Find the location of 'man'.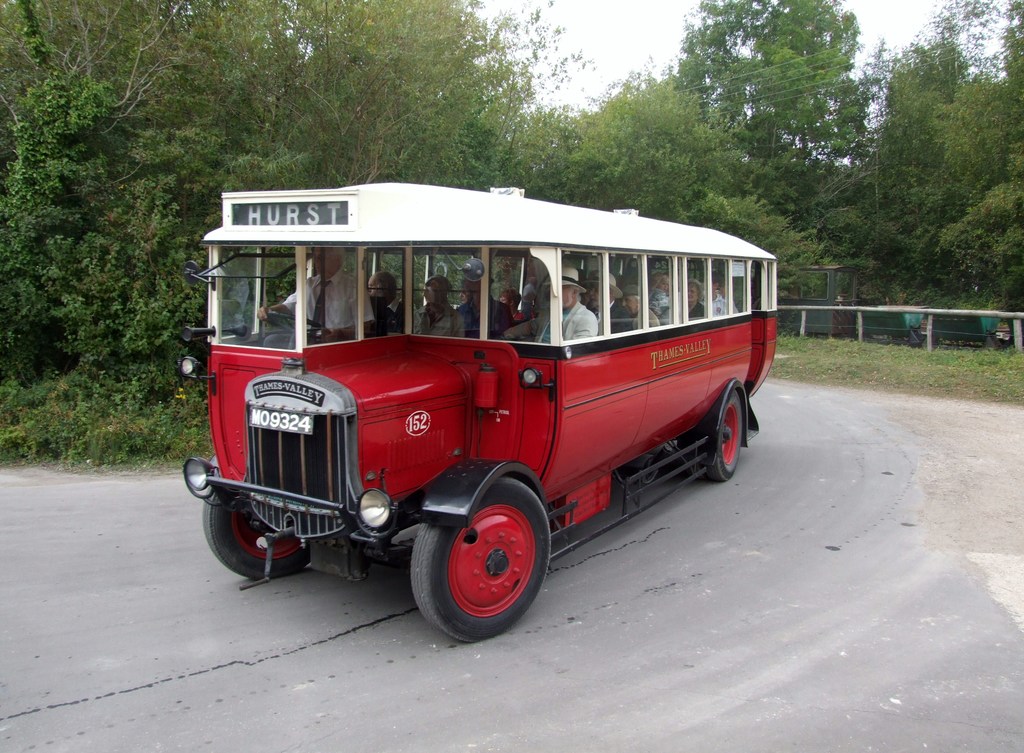
Location: 505,263,600,350.
